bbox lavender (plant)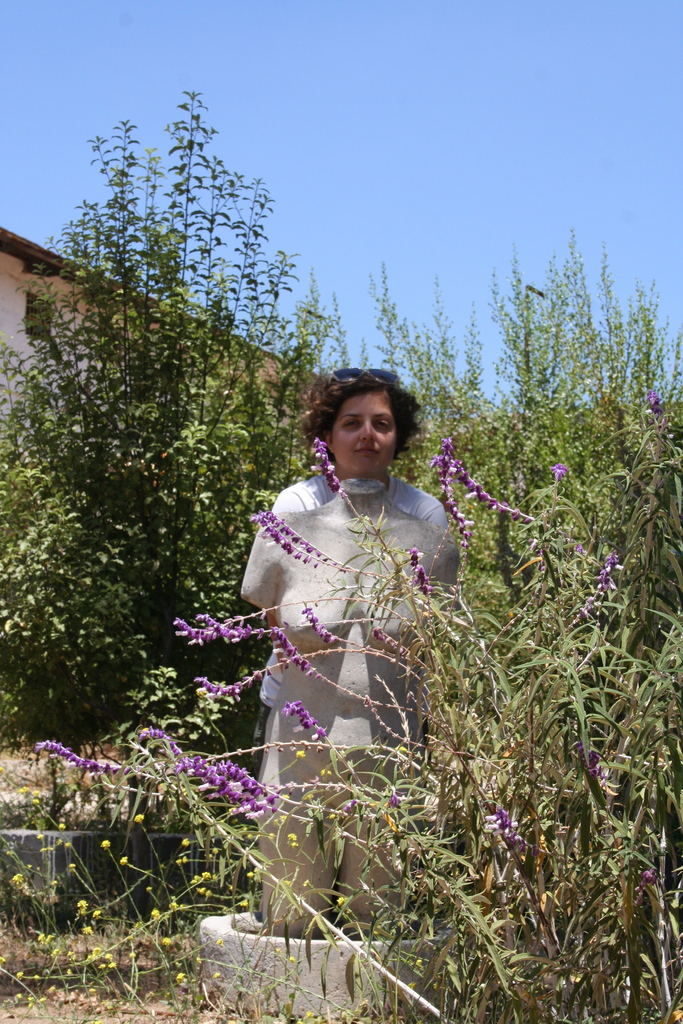
region(176, 749, 263, 840)
